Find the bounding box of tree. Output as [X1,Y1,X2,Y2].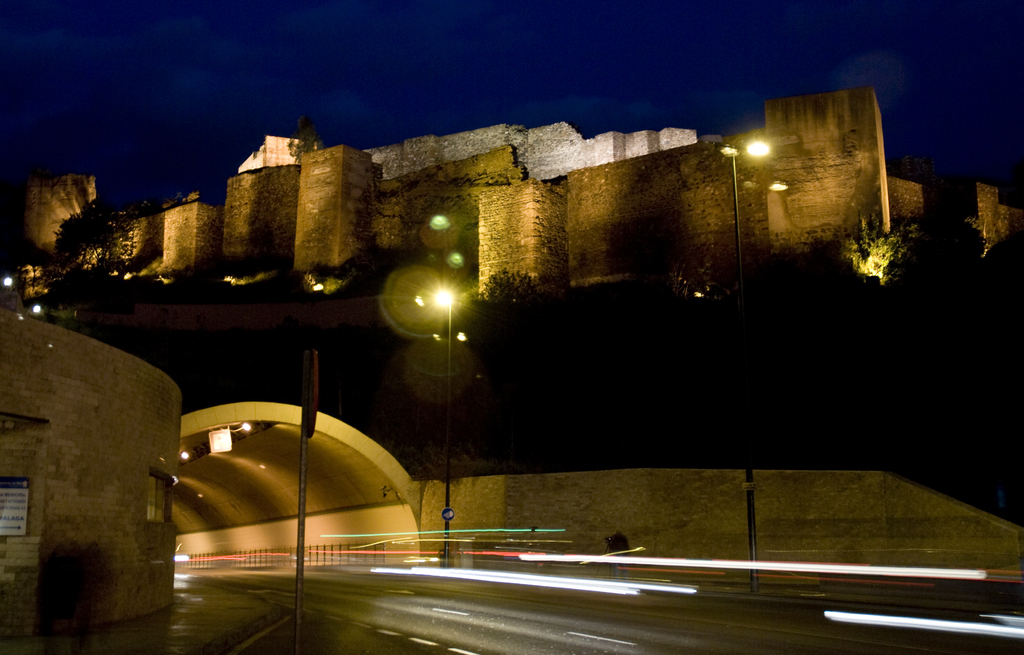
[19,239,50,294].
